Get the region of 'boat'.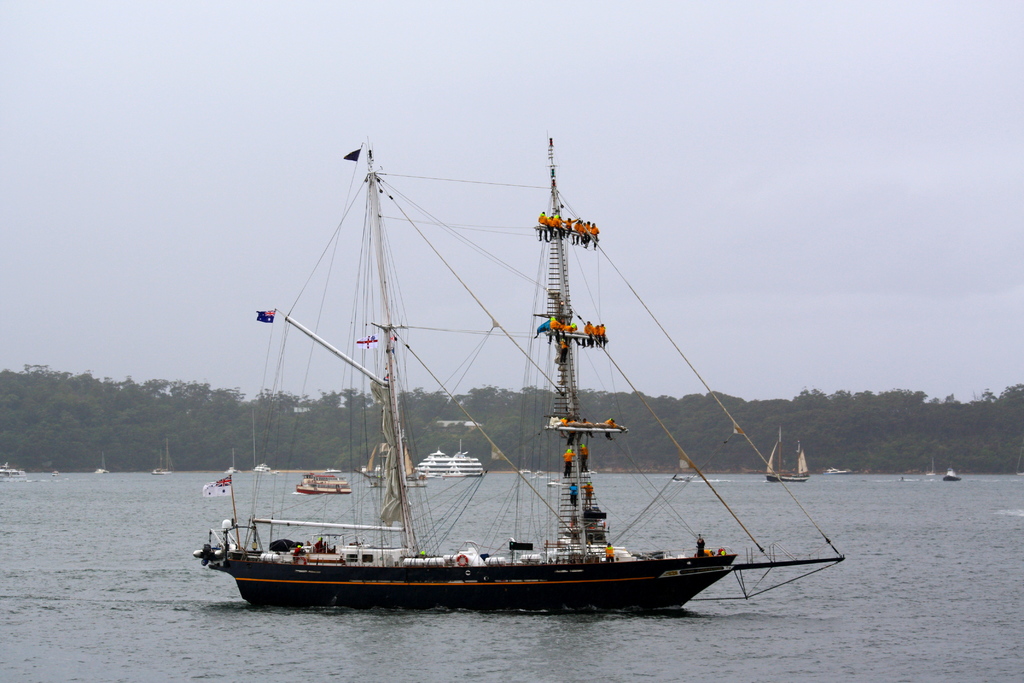
locate(516, 468, 532, 477).
